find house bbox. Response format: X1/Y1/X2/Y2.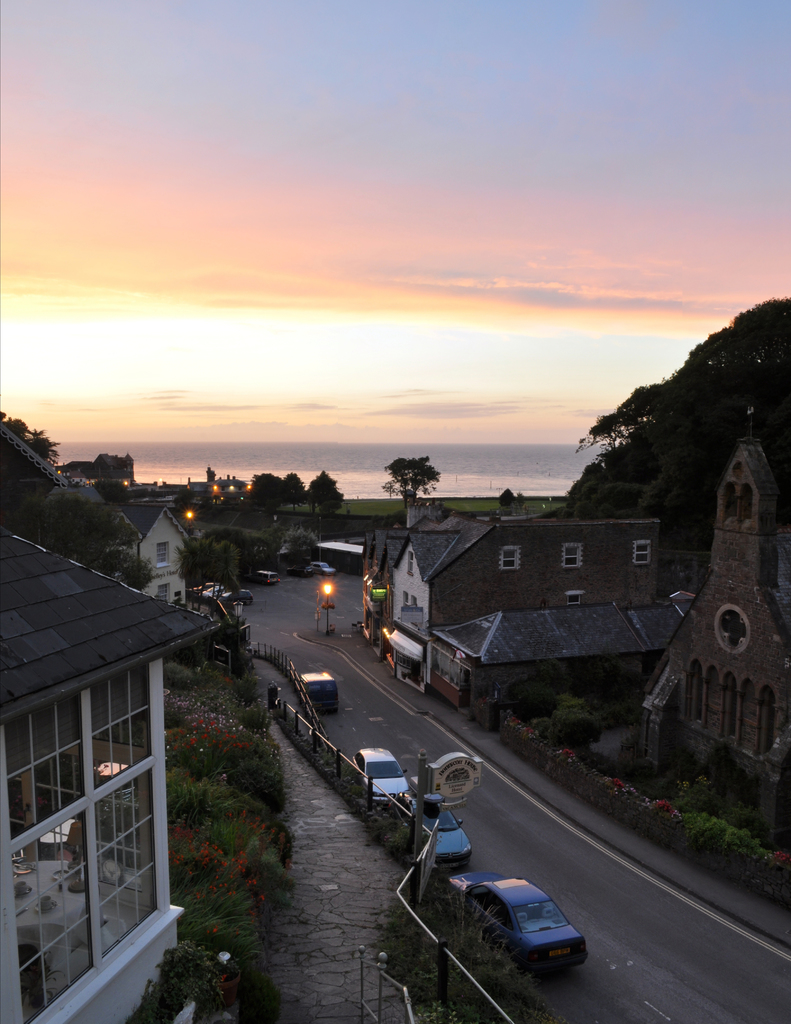
0/523/227/1023.
